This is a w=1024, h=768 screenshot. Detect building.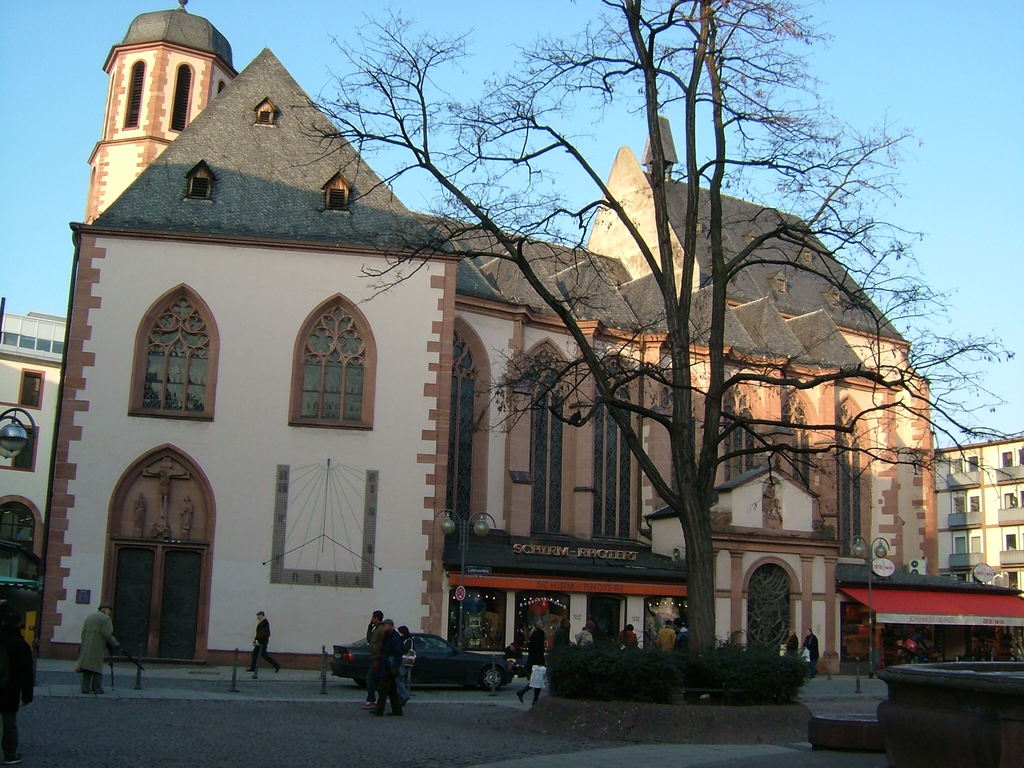
left=43, top=0, right=1023, bottom=662.
